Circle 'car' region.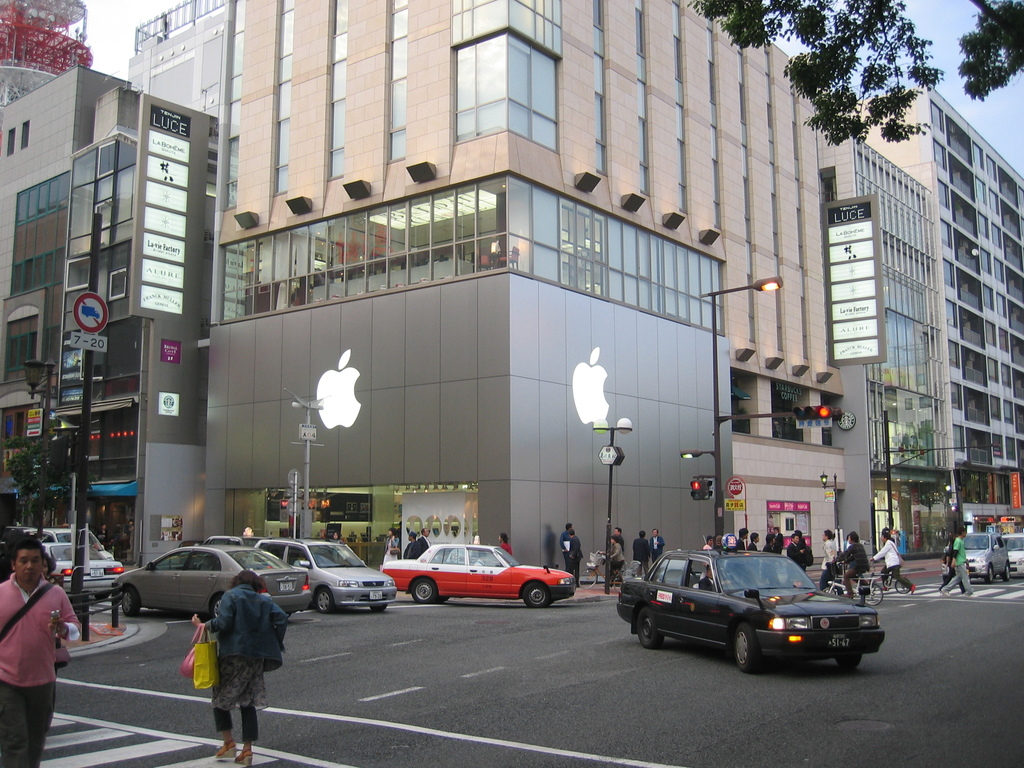
Region: [x1=943, y1=526, x2=1011, y2=583].
